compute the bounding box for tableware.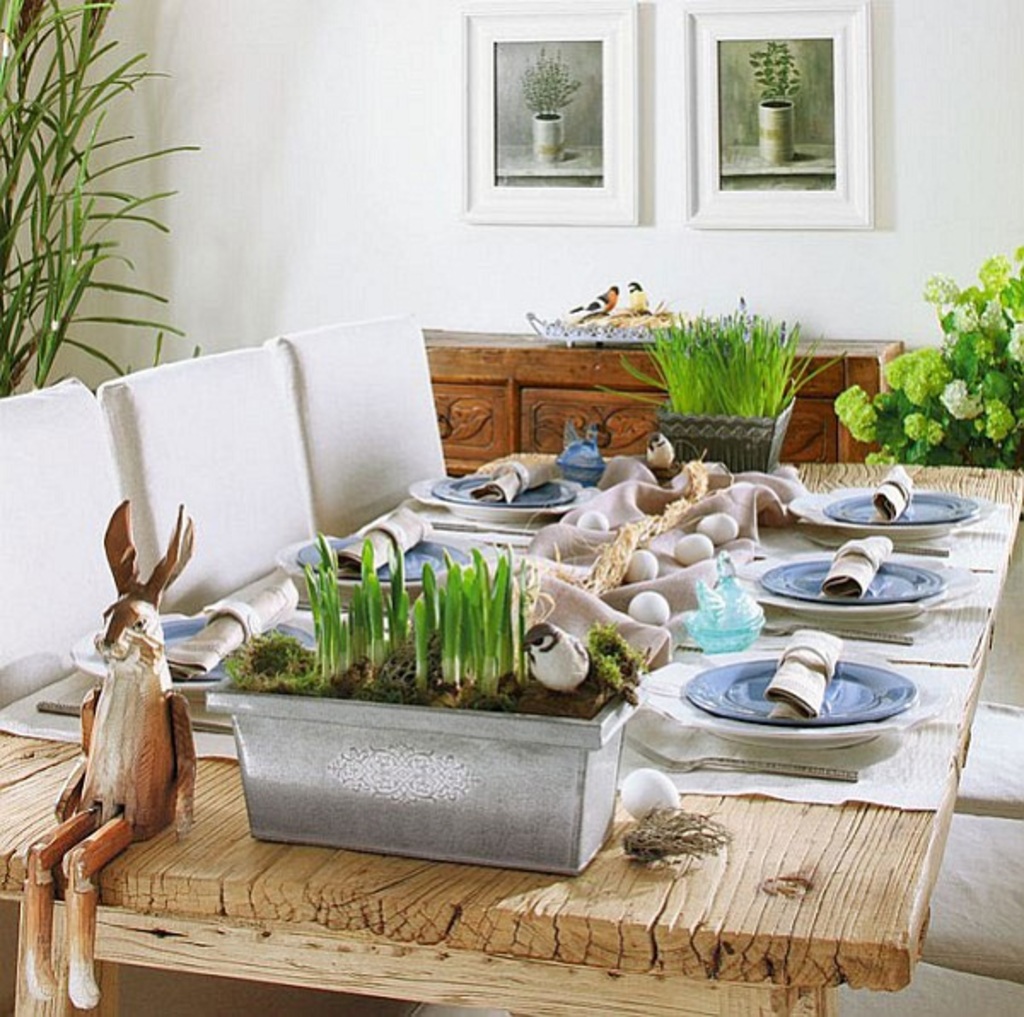
{"x1": 766, "y1": 625, "x2": 915, "y2": 640}.
